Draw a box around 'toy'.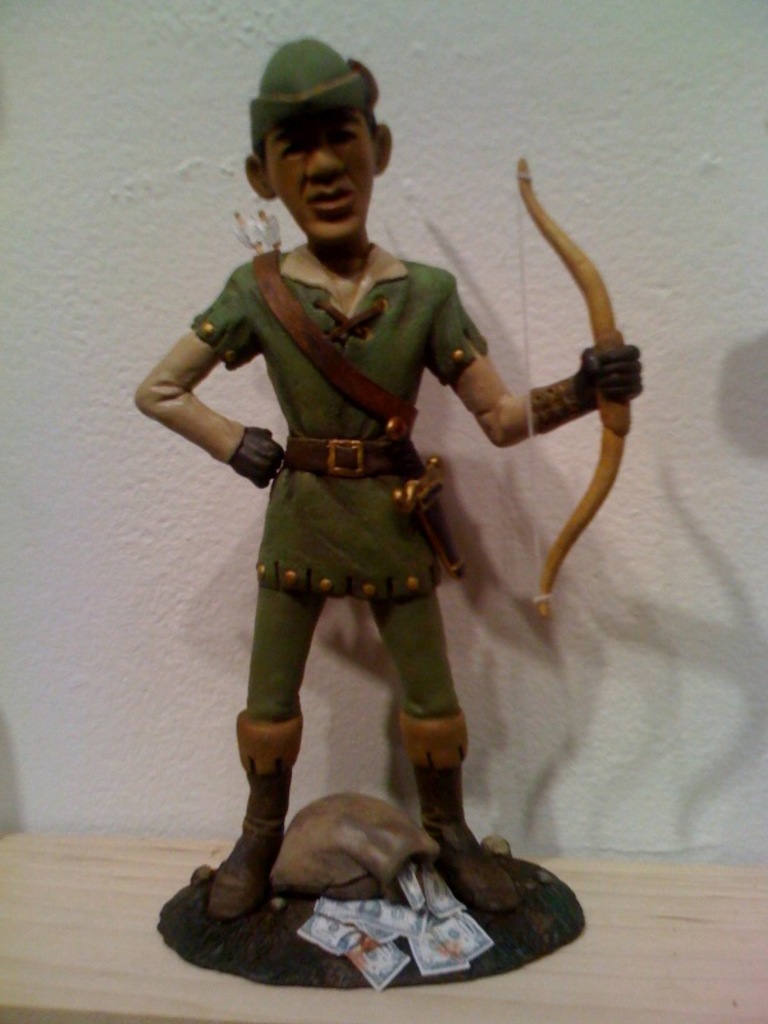
bbox=(115, 36, 648, 929).
